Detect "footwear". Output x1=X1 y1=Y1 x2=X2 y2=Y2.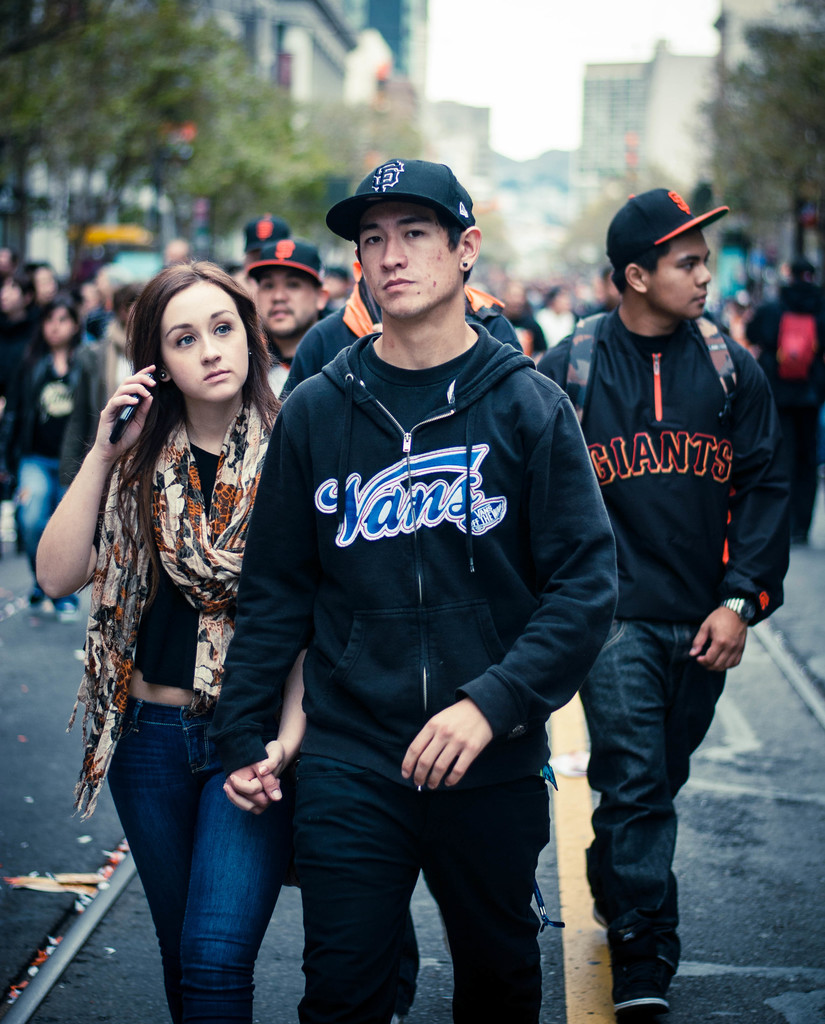
x1=629 y1=893 x2=696 y2=1012.
